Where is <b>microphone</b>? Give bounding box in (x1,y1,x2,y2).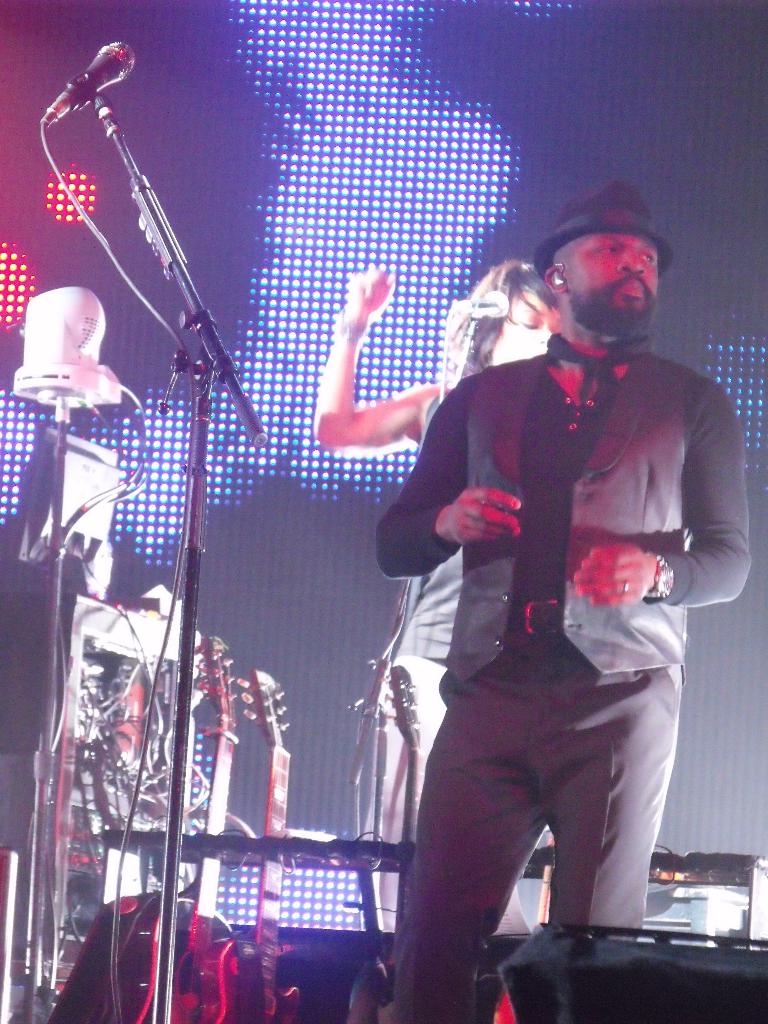
(38,35,136,124).
